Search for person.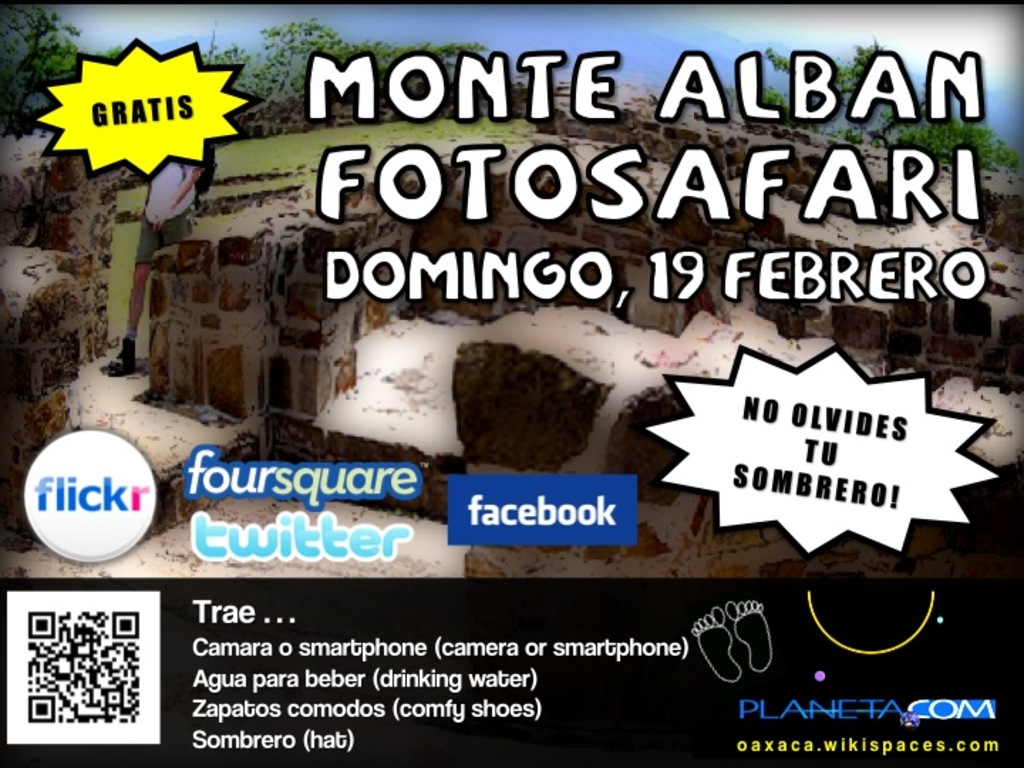
Found at (108, 161, 209, 375).
